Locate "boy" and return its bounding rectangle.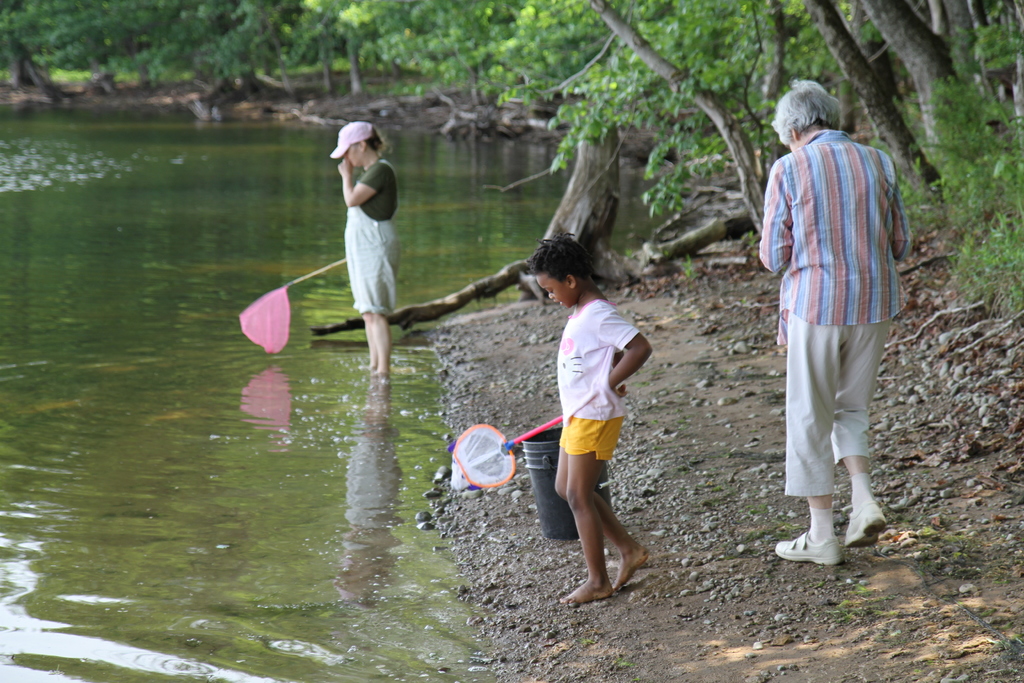
box=[555, 224, 654, 597].
